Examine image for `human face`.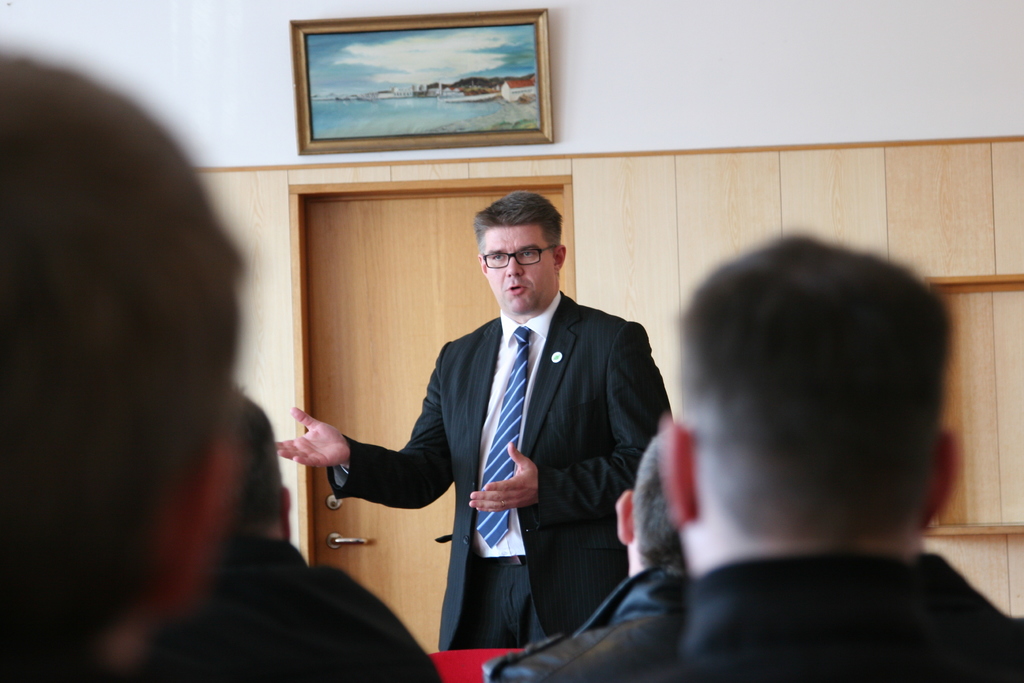
Examination result: bbox=(485, 227, 554, 315).
